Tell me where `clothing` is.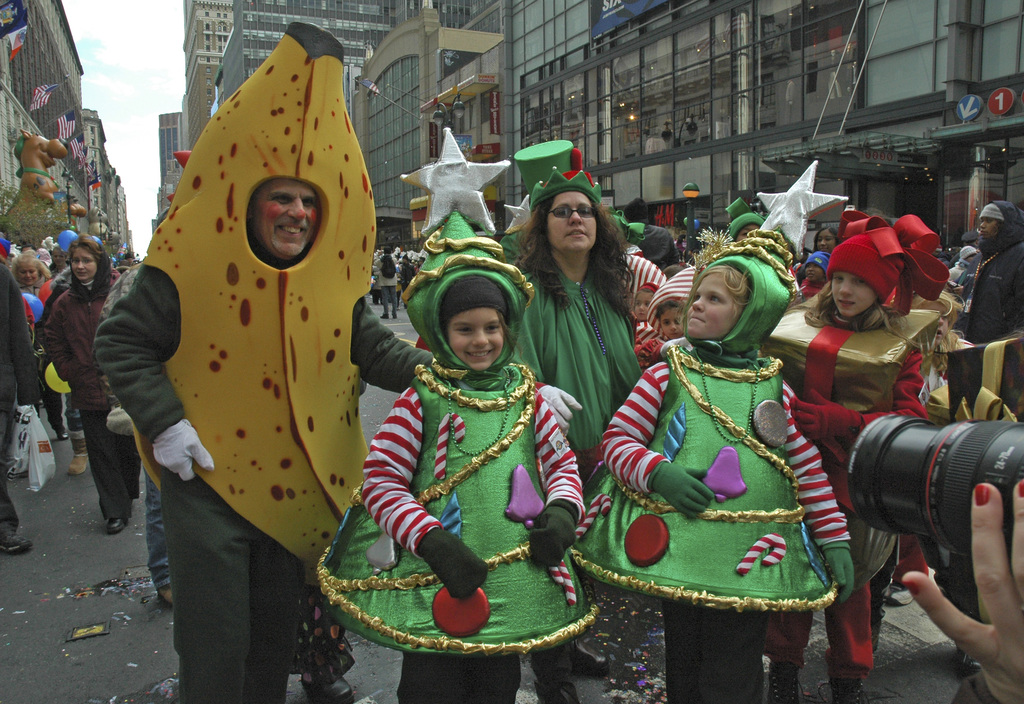
`clothing` is at {"x1": 38, "y1": 265, "x2": 131, "y2": 527}.
